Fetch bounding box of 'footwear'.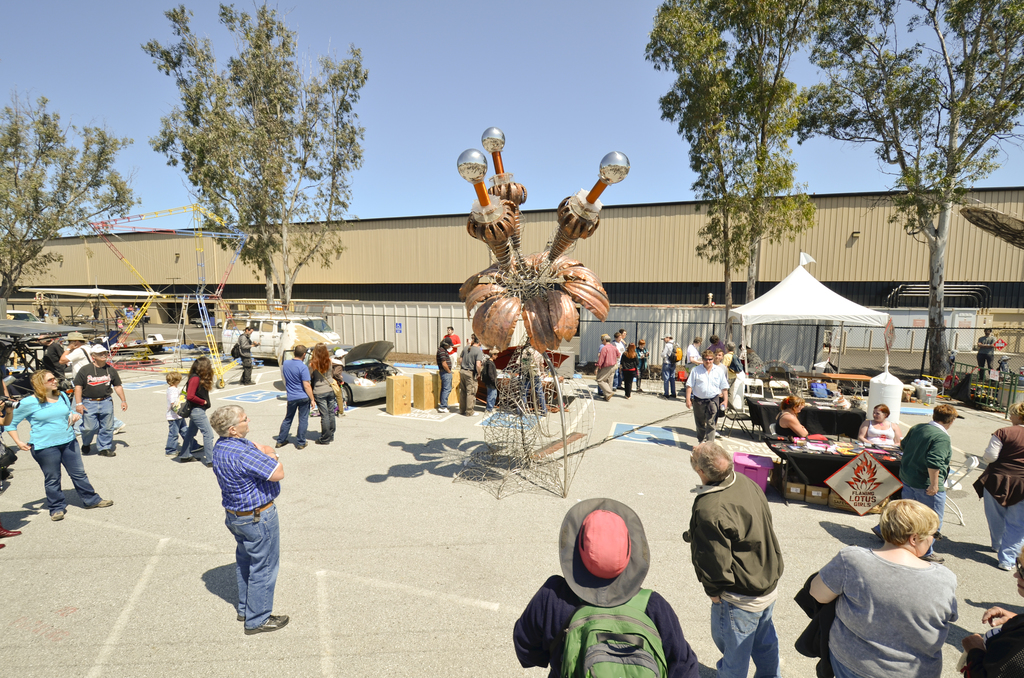
Bbox: 56/510/65/523.
